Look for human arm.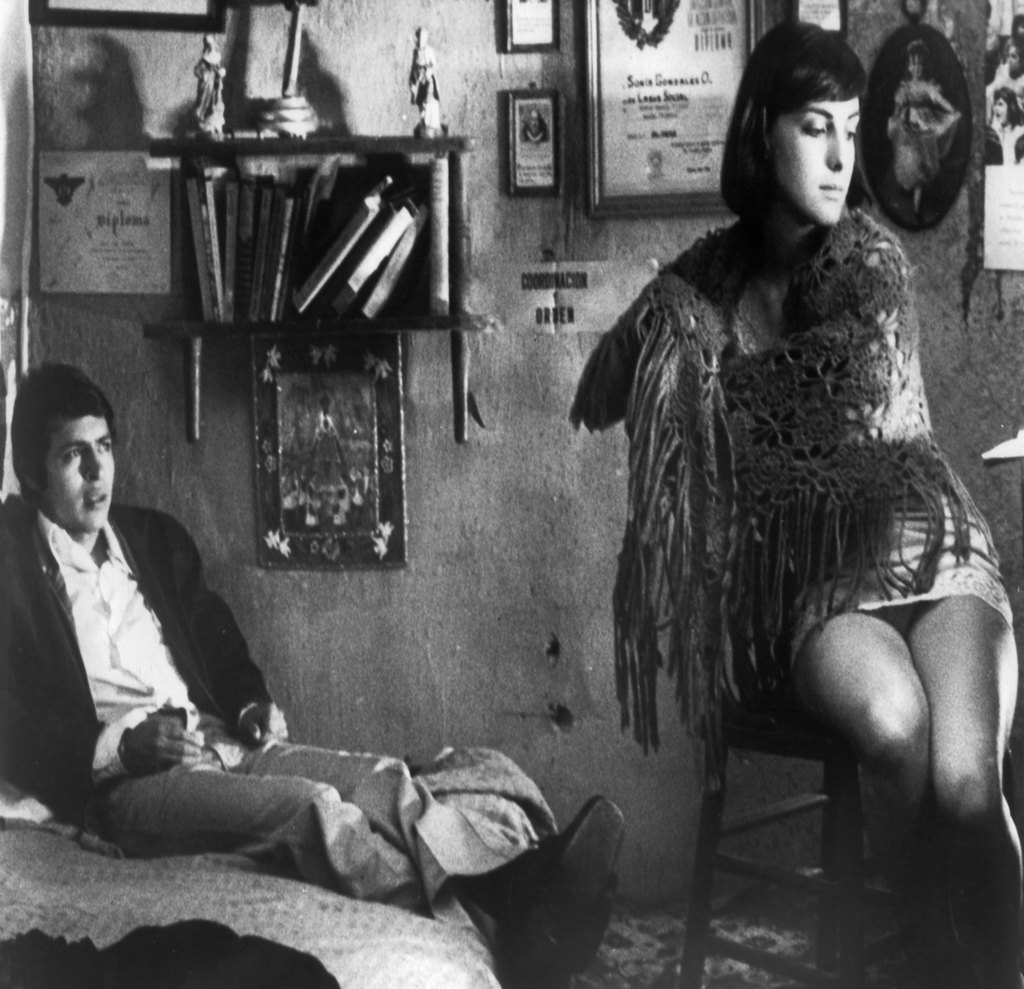
Found: x1=639 y1=237 x2=921 y2=415.
